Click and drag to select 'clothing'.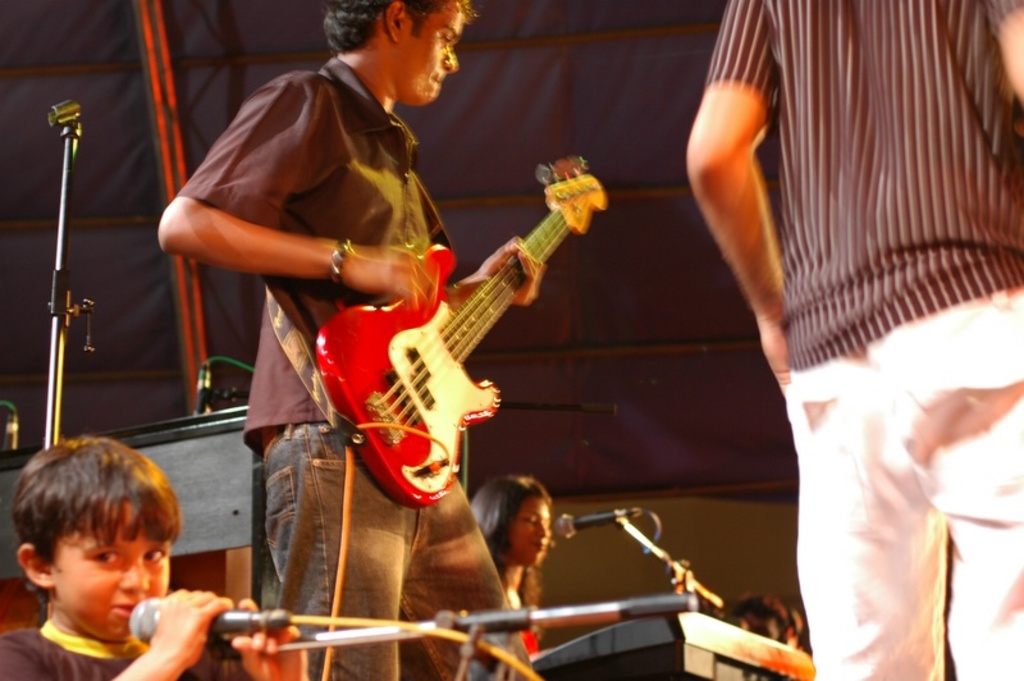
Selection: bbox=[503, 593, 541, 657].
